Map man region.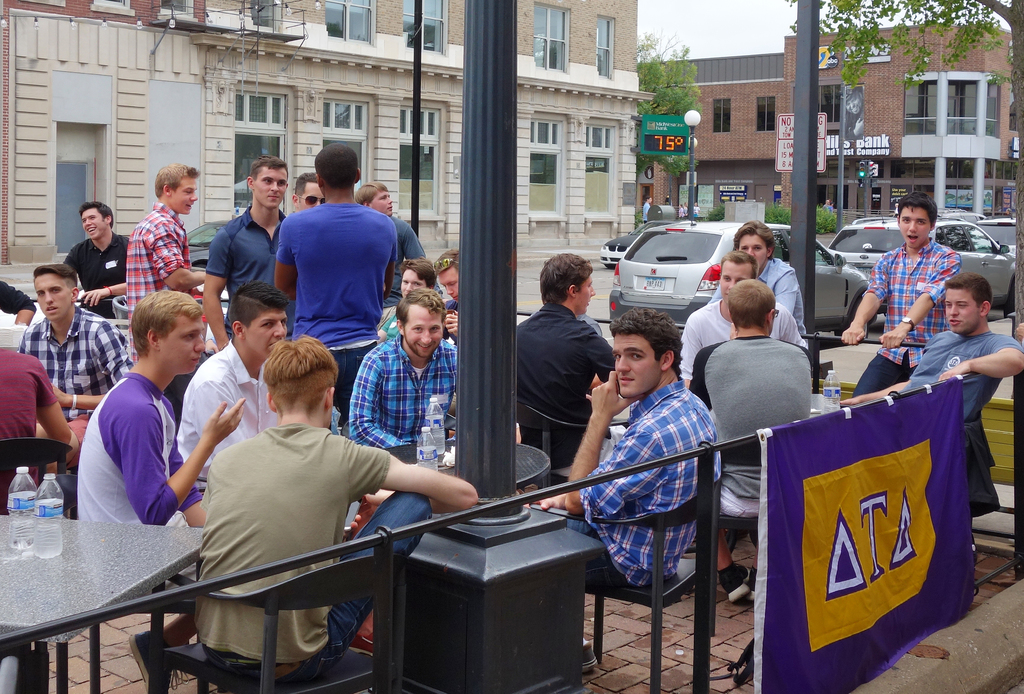
Mapped to x1=438, y1=247, x2=479, y2=343.
